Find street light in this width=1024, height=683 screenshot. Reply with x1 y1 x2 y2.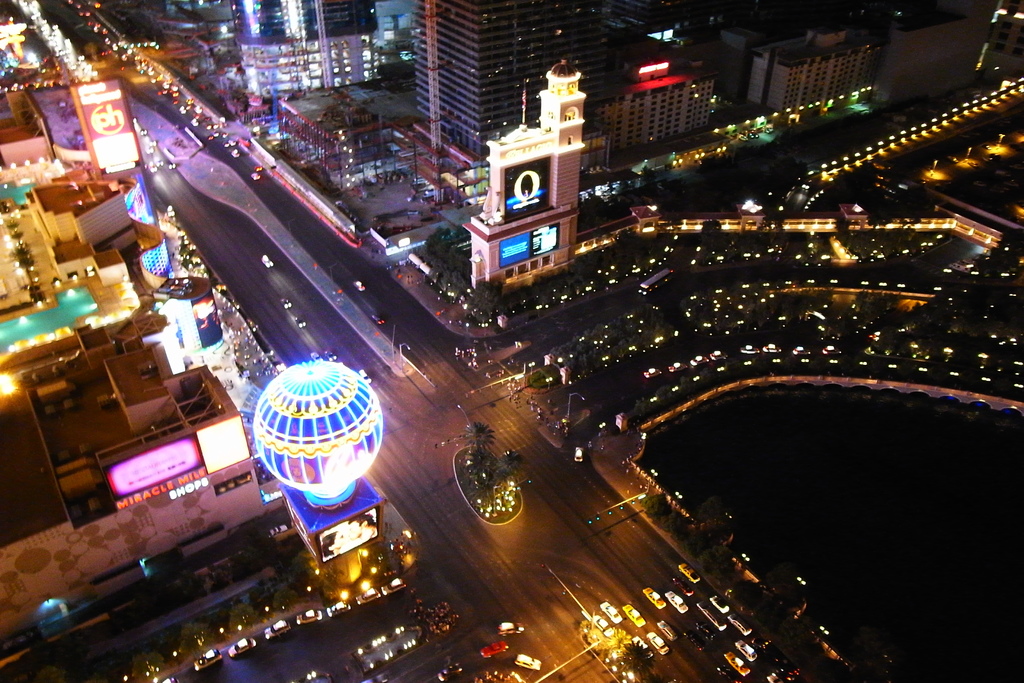
567 391 585 419.
